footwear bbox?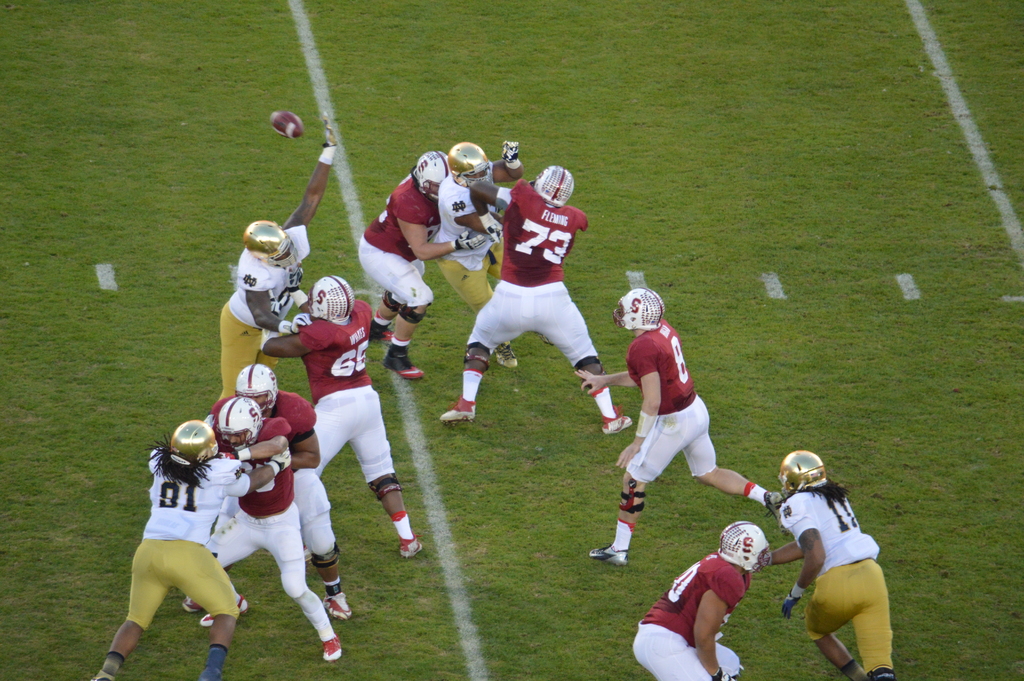
crop(325, 589, 355, 618)
